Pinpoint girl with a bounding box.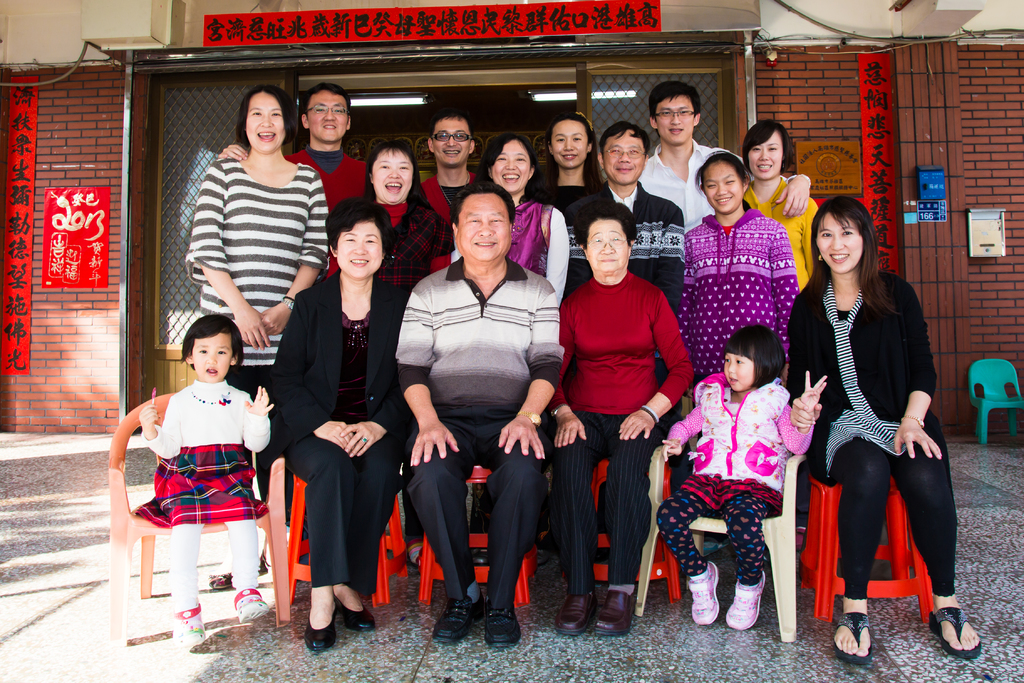
select_region(531, 113, 613, 206).
